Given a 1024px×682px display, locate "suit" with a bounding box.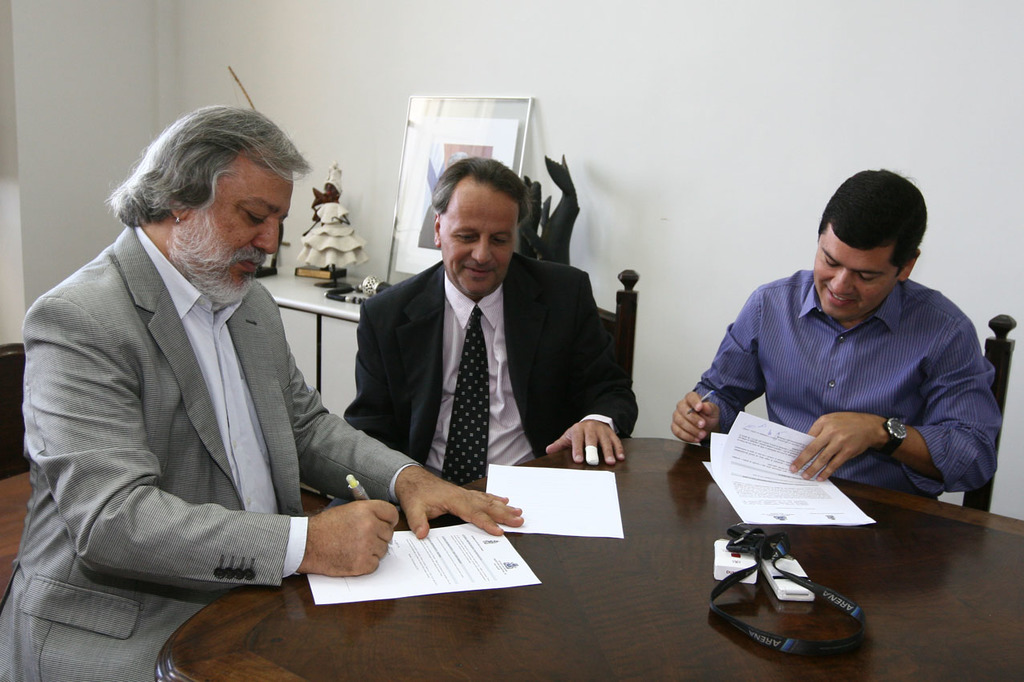
Located: {"x1": 1, "y1": 221, "x2": 425, "y2": 681}.
